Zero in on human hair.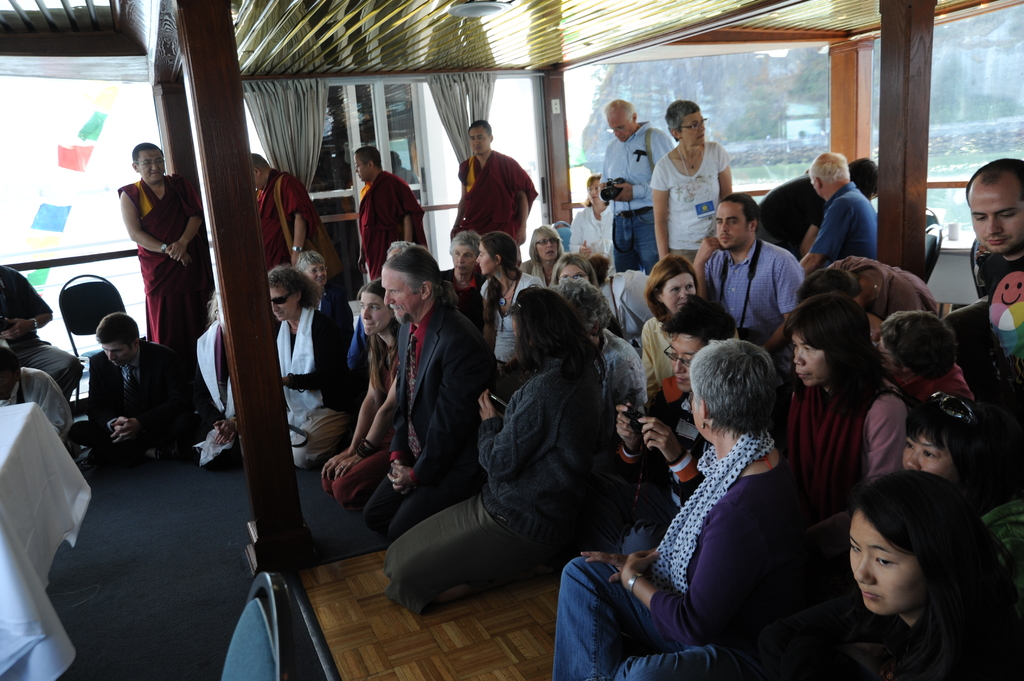
Zeroed in: [x1=842, y1=461, x2=999, y2=645].
